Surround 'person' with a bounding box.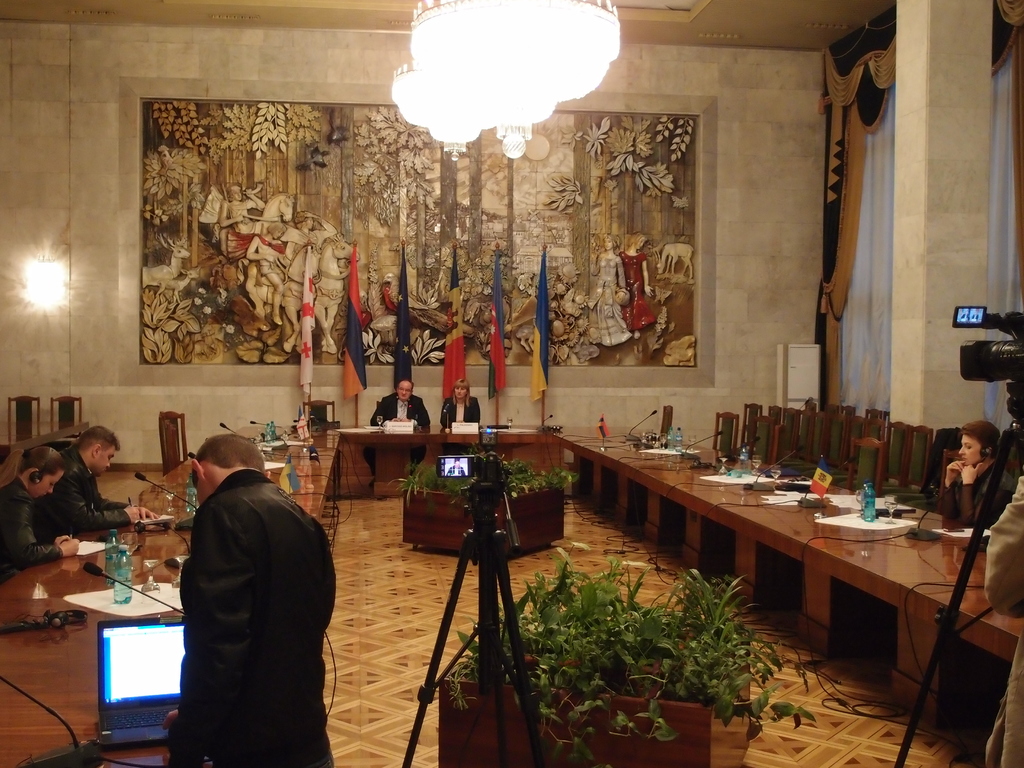
x1=440, y1=381, x2=484, y2=433.
